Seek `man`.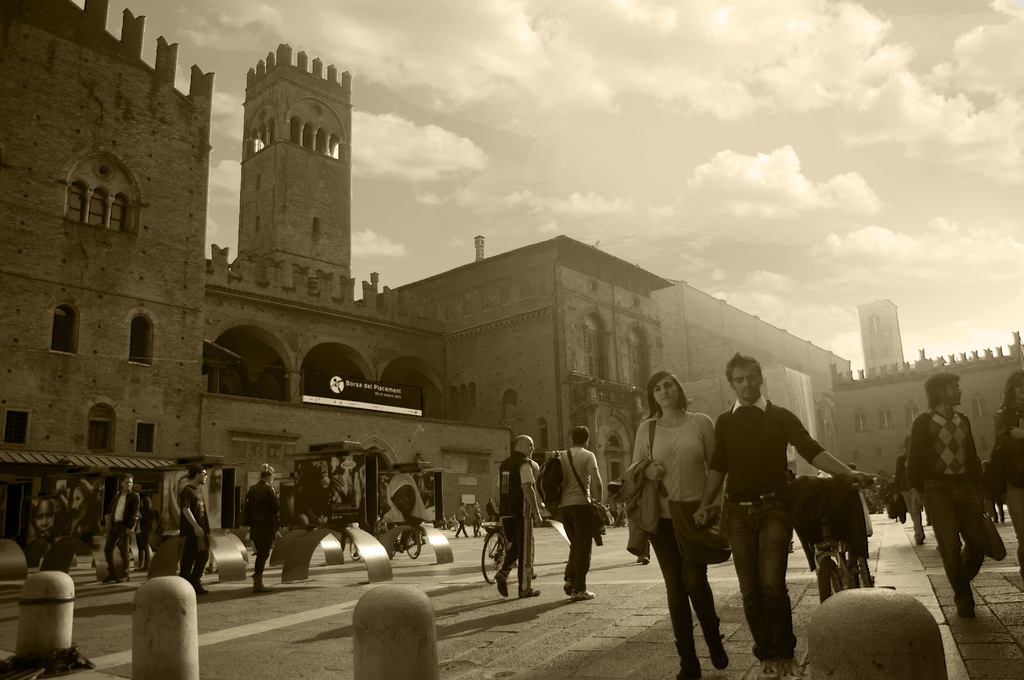
556:432:601:603.
